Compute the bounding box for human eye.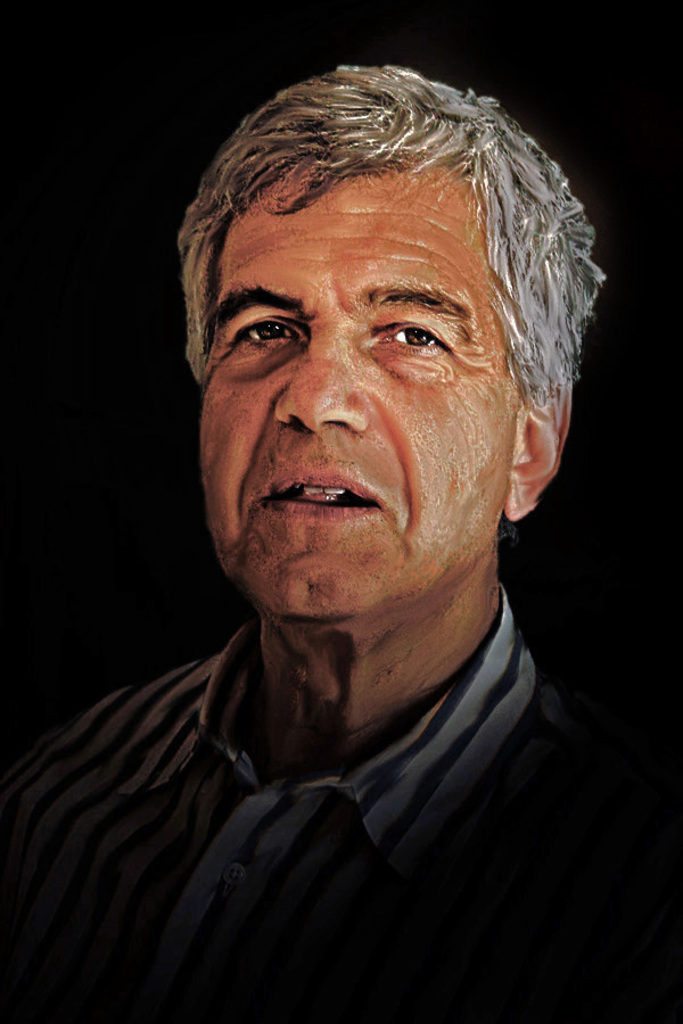
<box>230,314,299,349</box>.
